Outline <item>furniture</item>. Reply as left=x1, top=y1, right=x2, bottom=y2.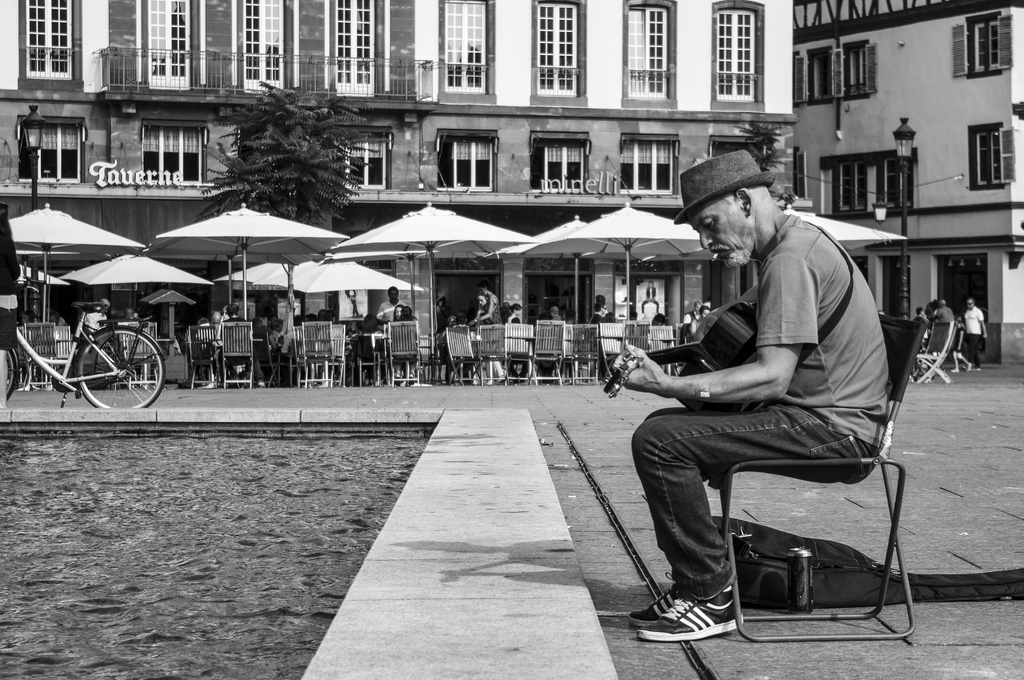
left=709, top=310, right=932, bottom=646.
